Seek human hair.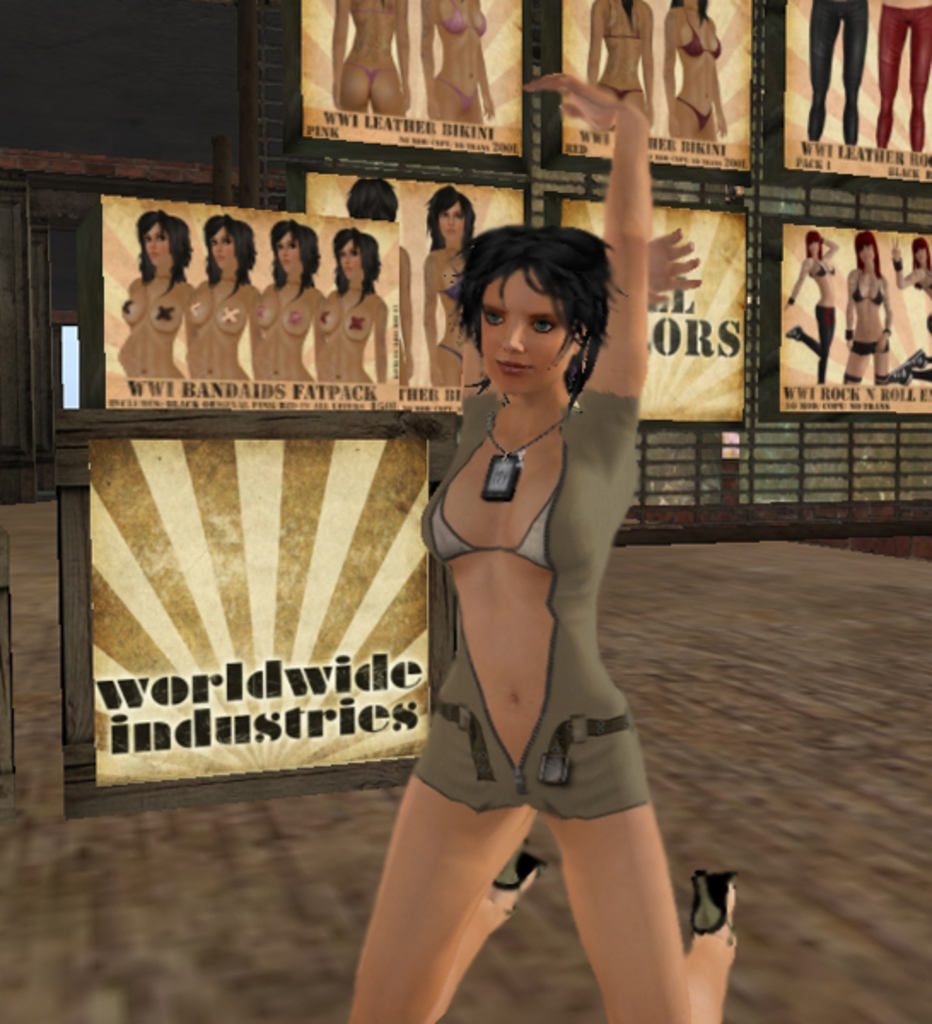
l=425, t=186, r=481, b=246.
